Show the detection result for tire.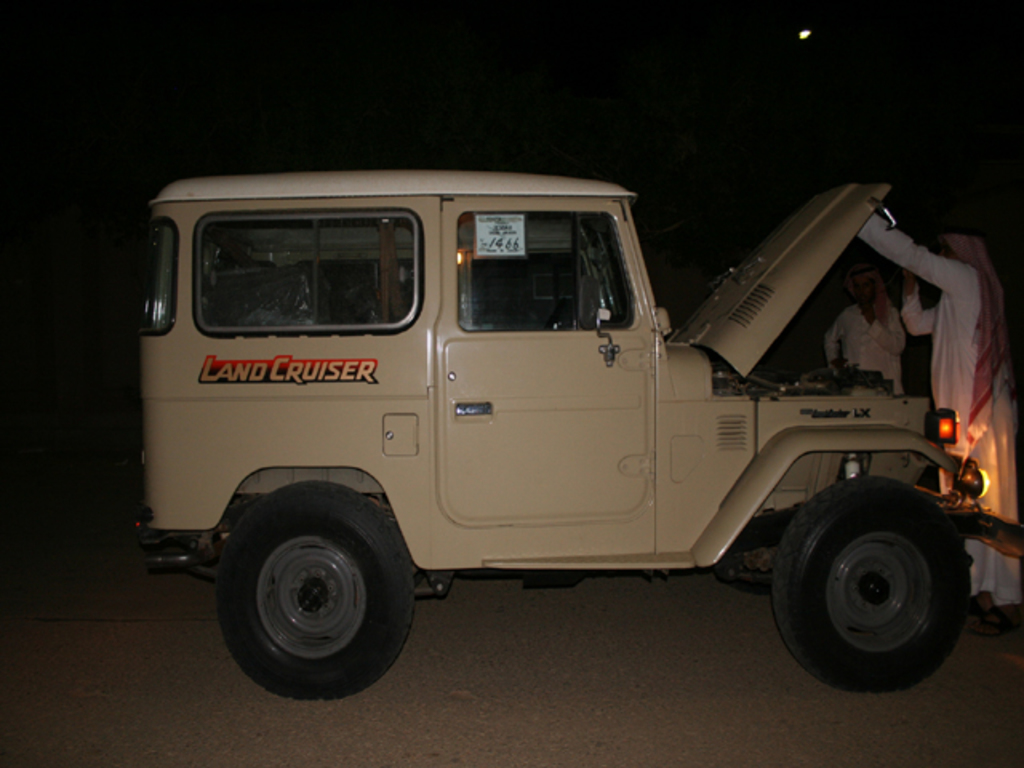
box=[211, 483, 414, 704].
